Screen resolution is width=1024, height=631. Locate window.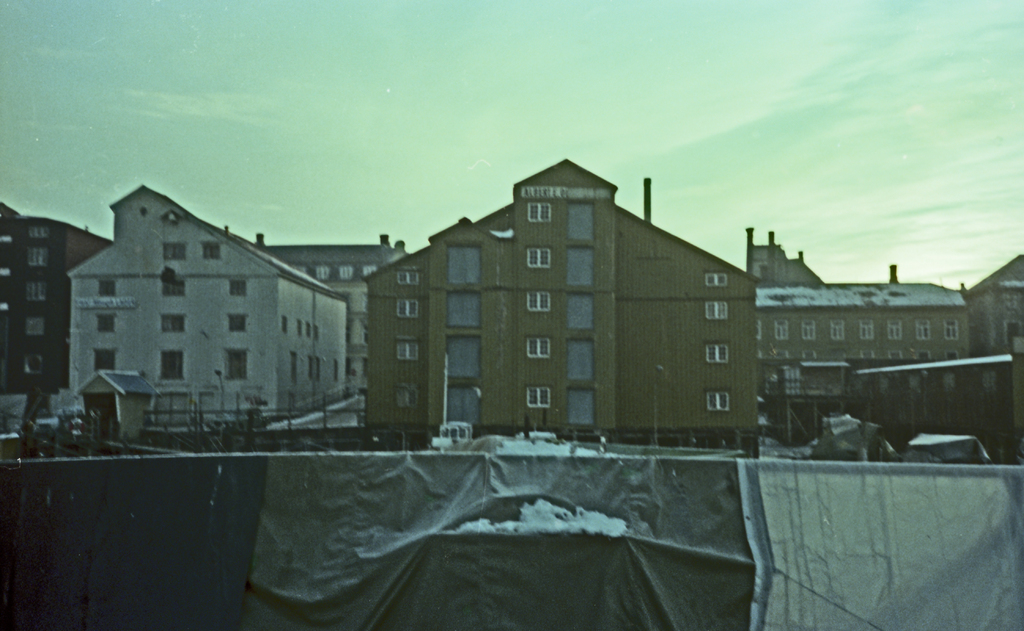
{"left": 227, "top": 278, "right": 246, "bottom": 295}.
